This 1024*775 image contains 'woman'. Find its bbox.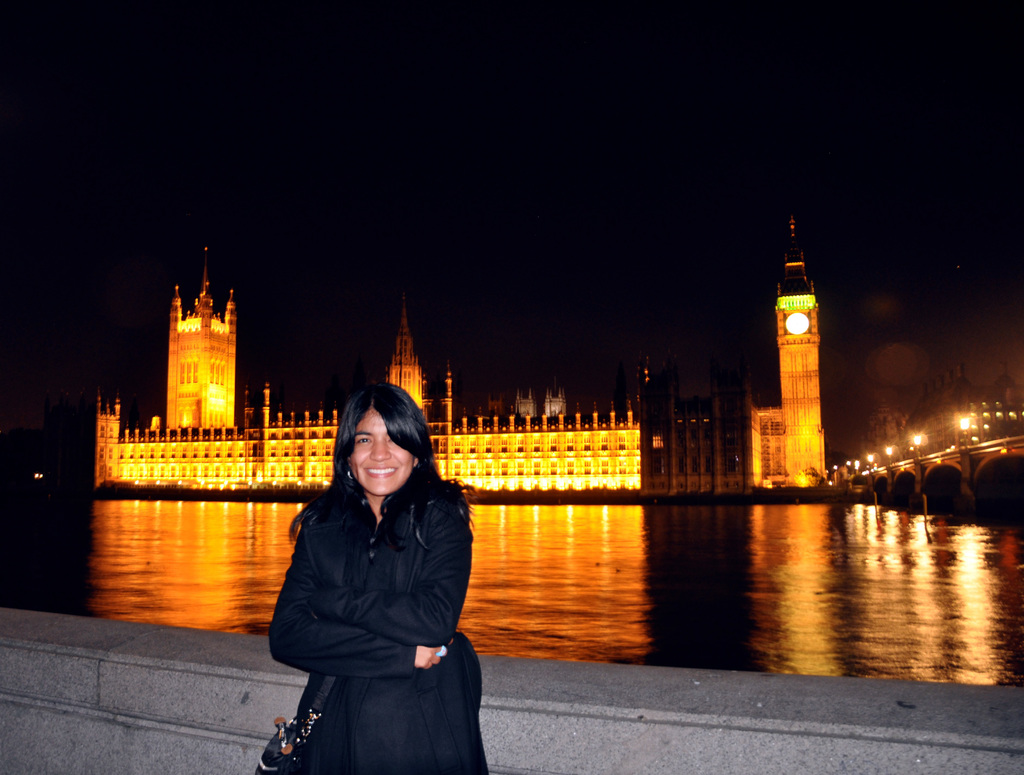
bbox(266, 379, 486, 774).
